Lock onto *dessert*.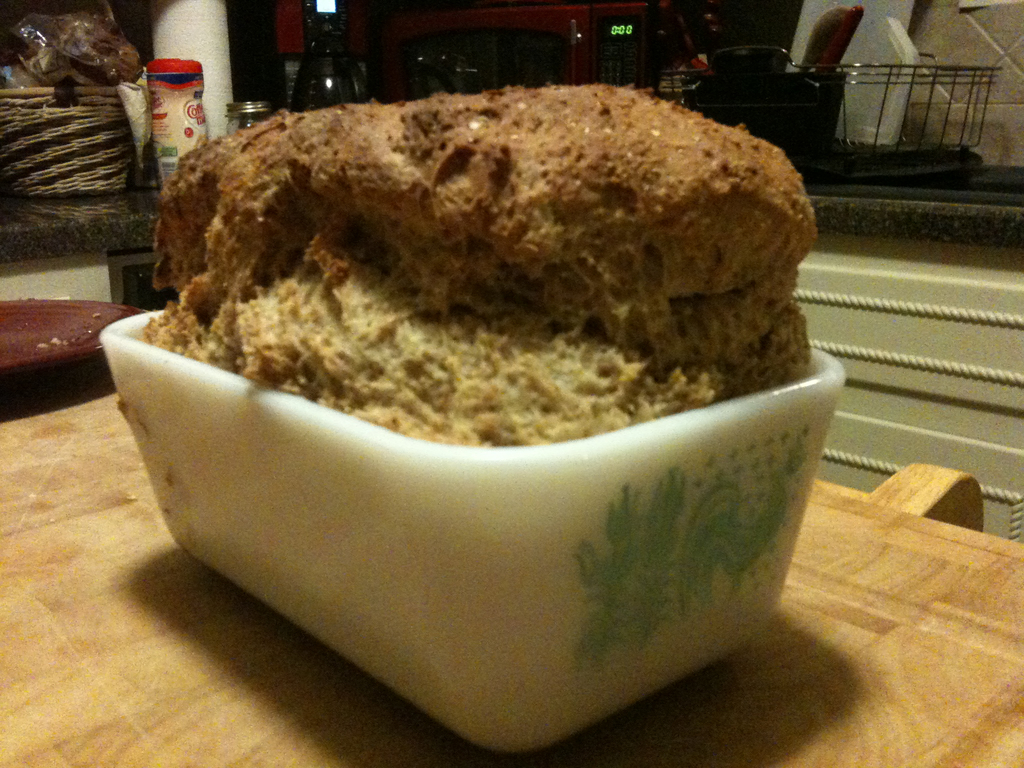
Locked: (left=143, top=58, right=829, bottom=703).
